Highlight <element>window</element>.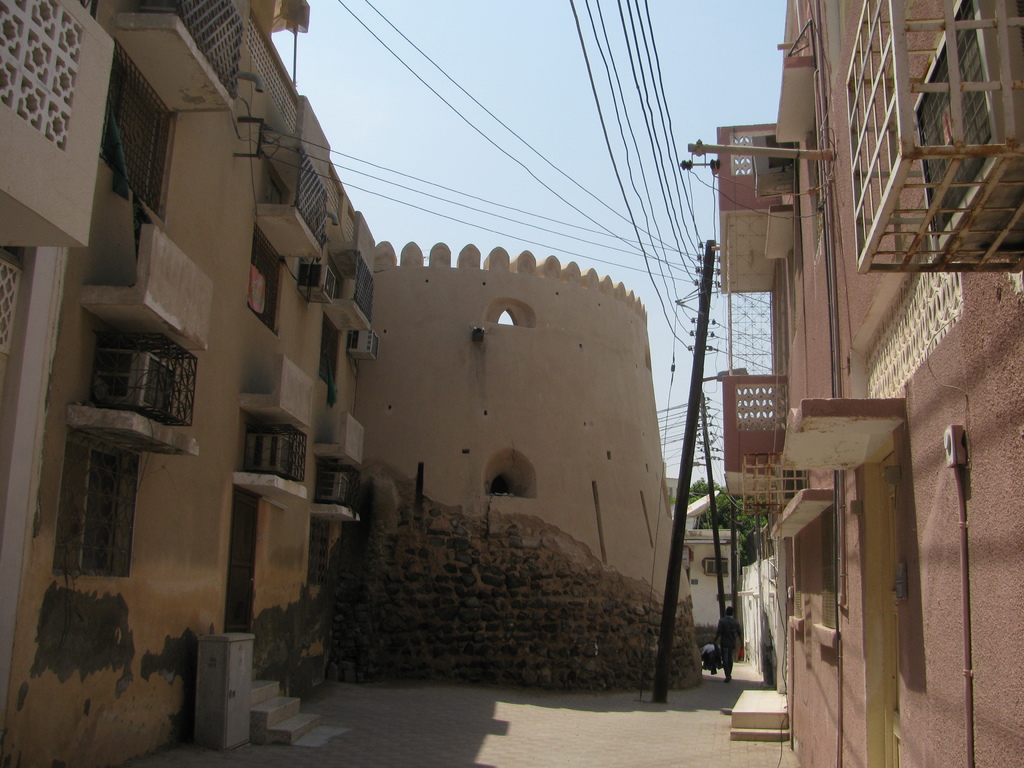
Highlighted region: [x1=820, y1=507, x2=836, y2=625].
